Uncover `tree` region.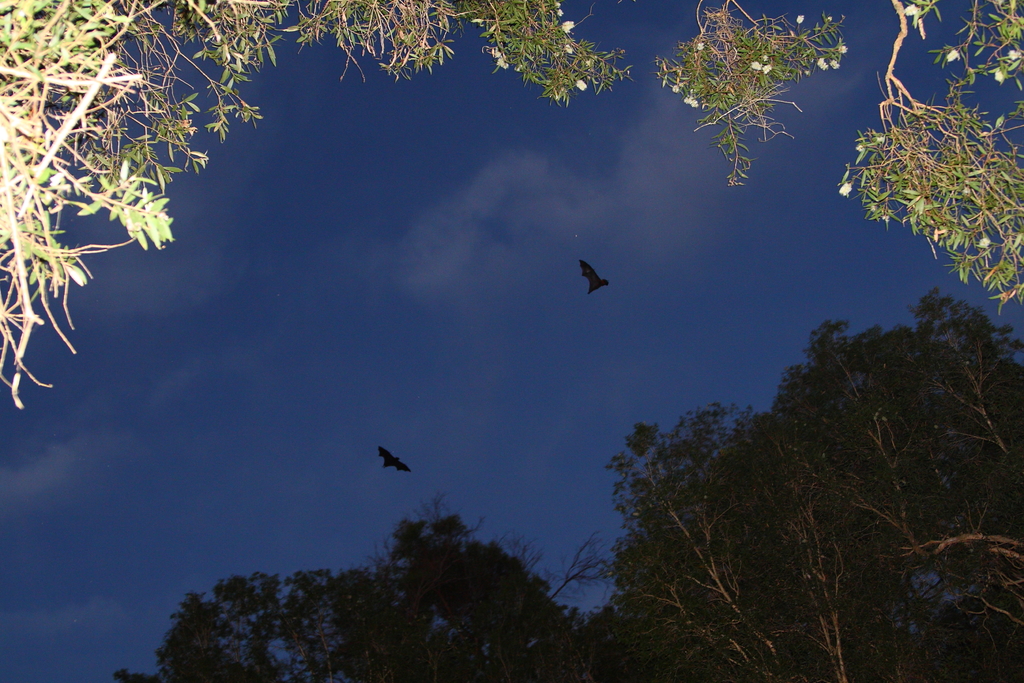
Uncovered: crop(596, 281, 1023, 682).
